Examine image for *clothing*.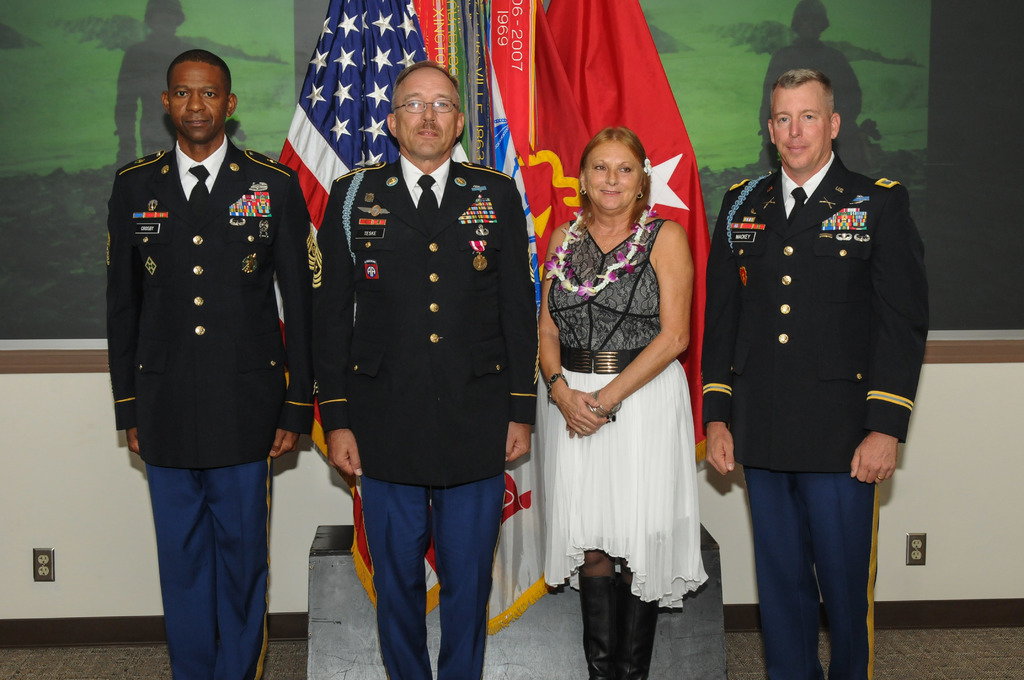
Examination result: left=702, top=147, right=930, bottom=679.
